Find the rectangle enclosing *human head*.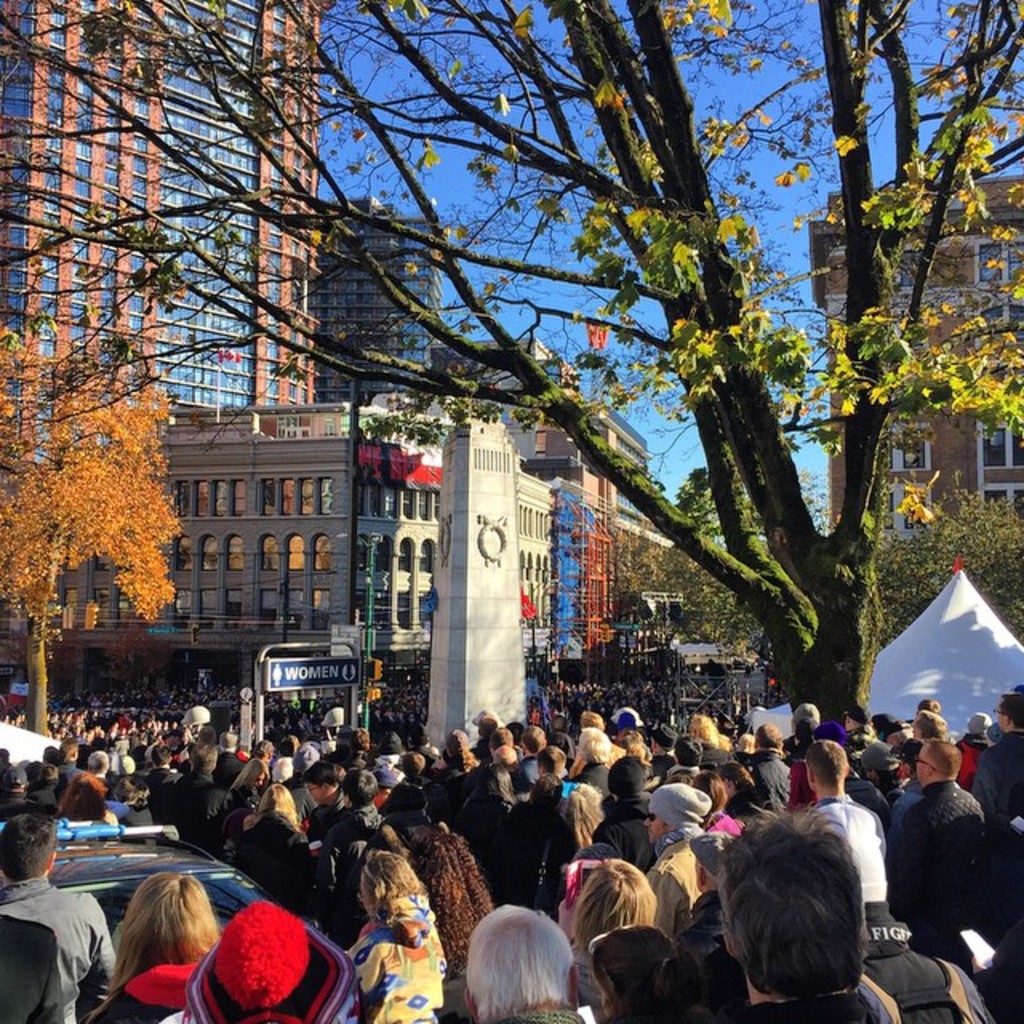
(left=349, top=856, right=410, bottom=930).
